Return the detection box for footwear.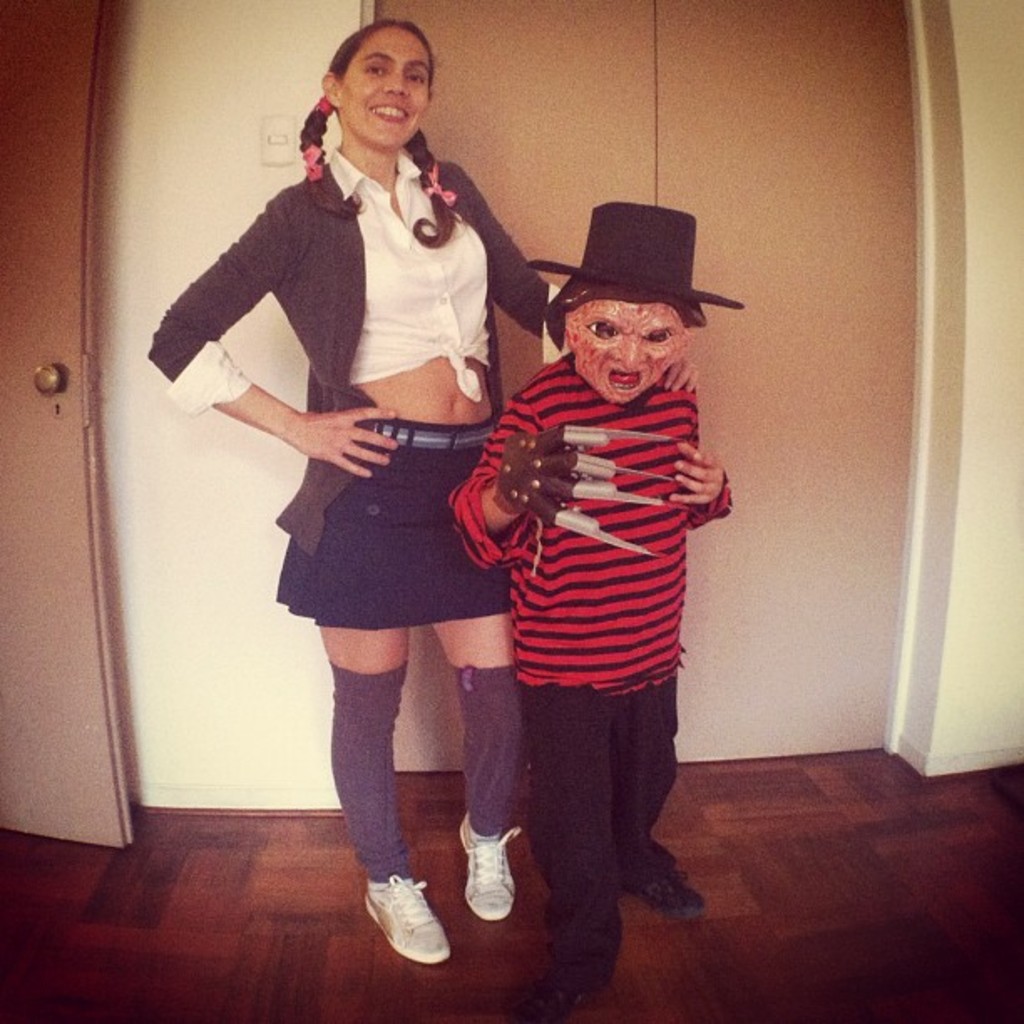
{"x1": 353, "y1": 877, "x2": 458, "y2": 980}.
